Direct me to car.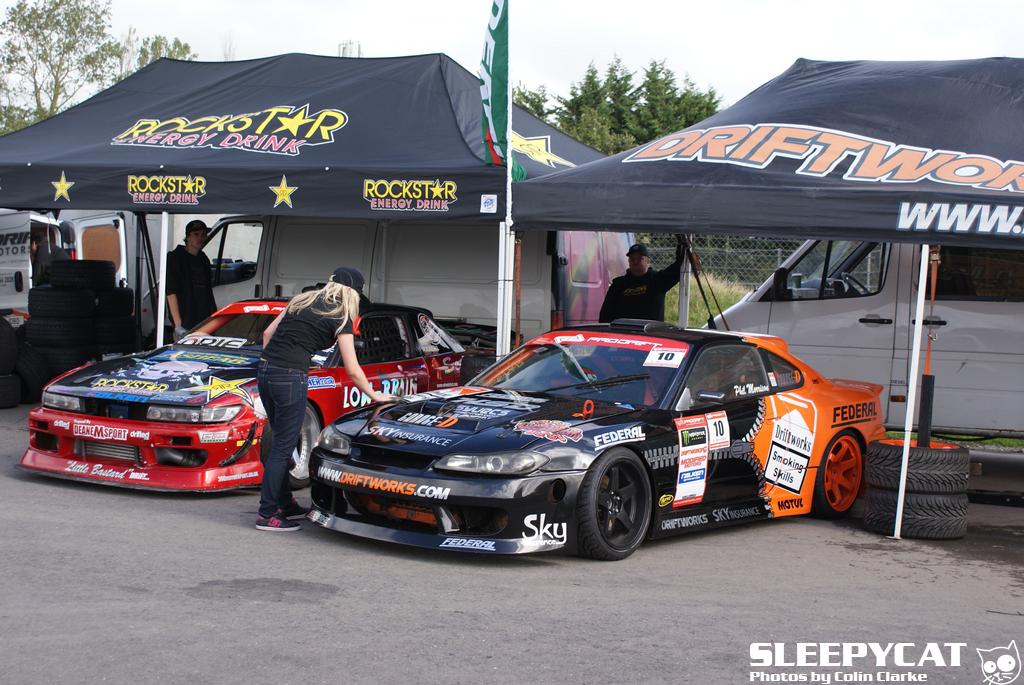
Direction: {"x1": 292, "y1": 319, "x2": 883, "y2": 566}.
